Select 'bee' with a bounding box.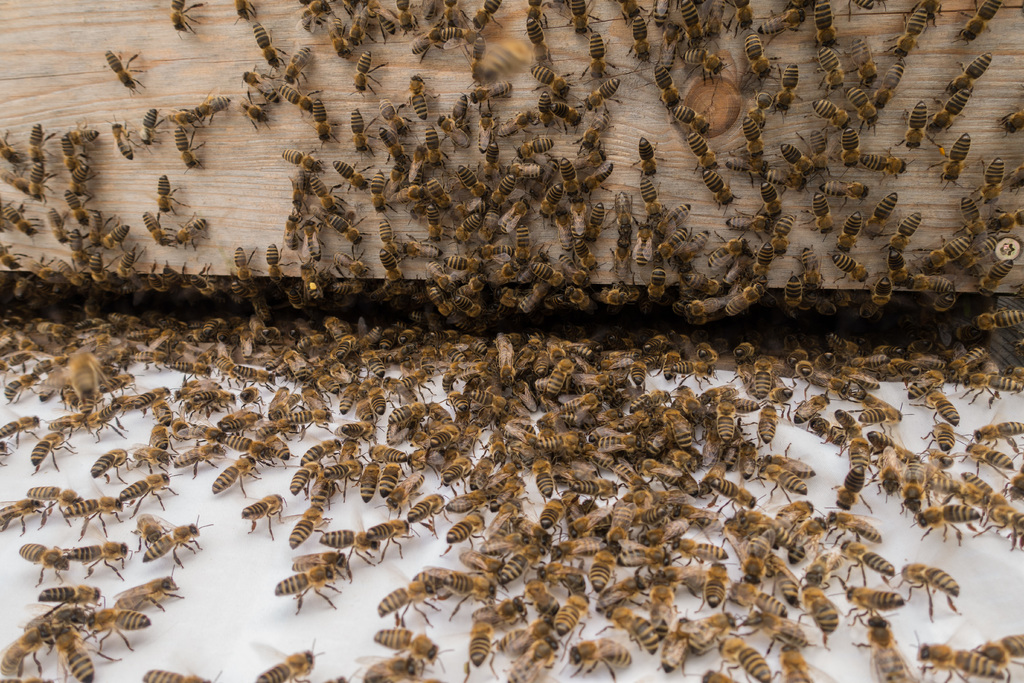
region(562, 638, 628, 682).
